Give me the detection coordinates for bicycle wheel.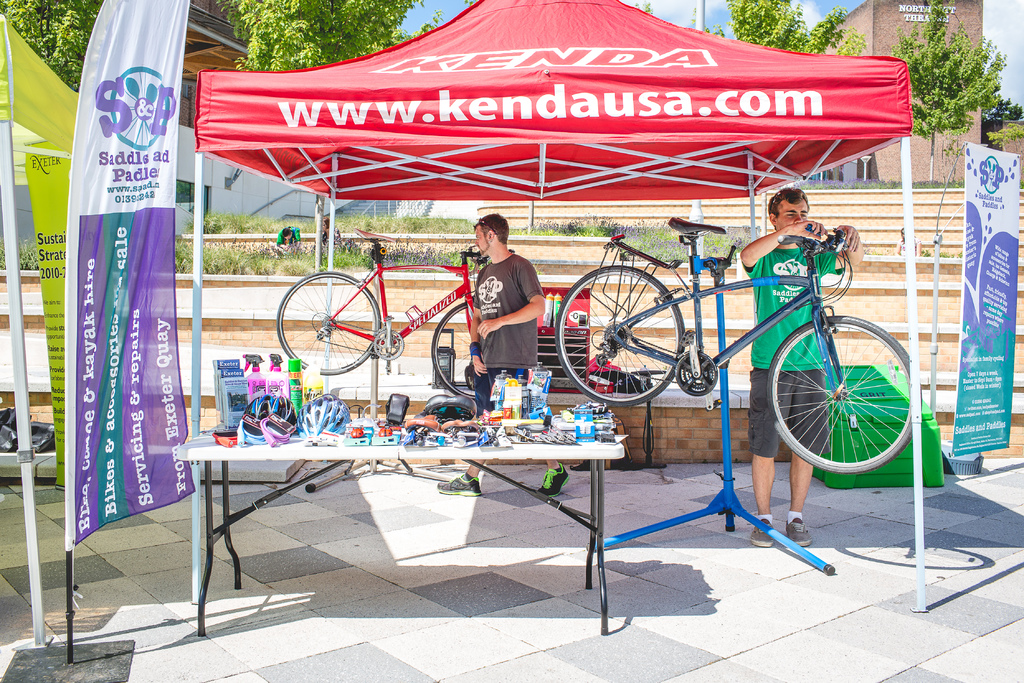
rect(764, 322, 925, 481).
